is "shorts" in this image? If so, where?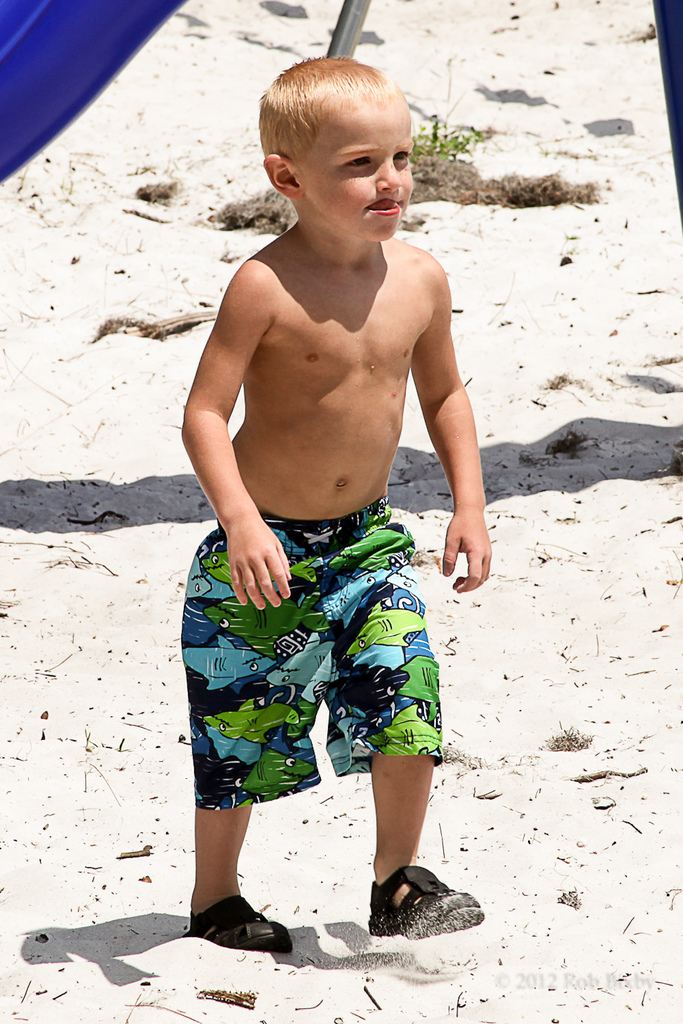
Yes, at l=179, t=493, r=445, b=810.
